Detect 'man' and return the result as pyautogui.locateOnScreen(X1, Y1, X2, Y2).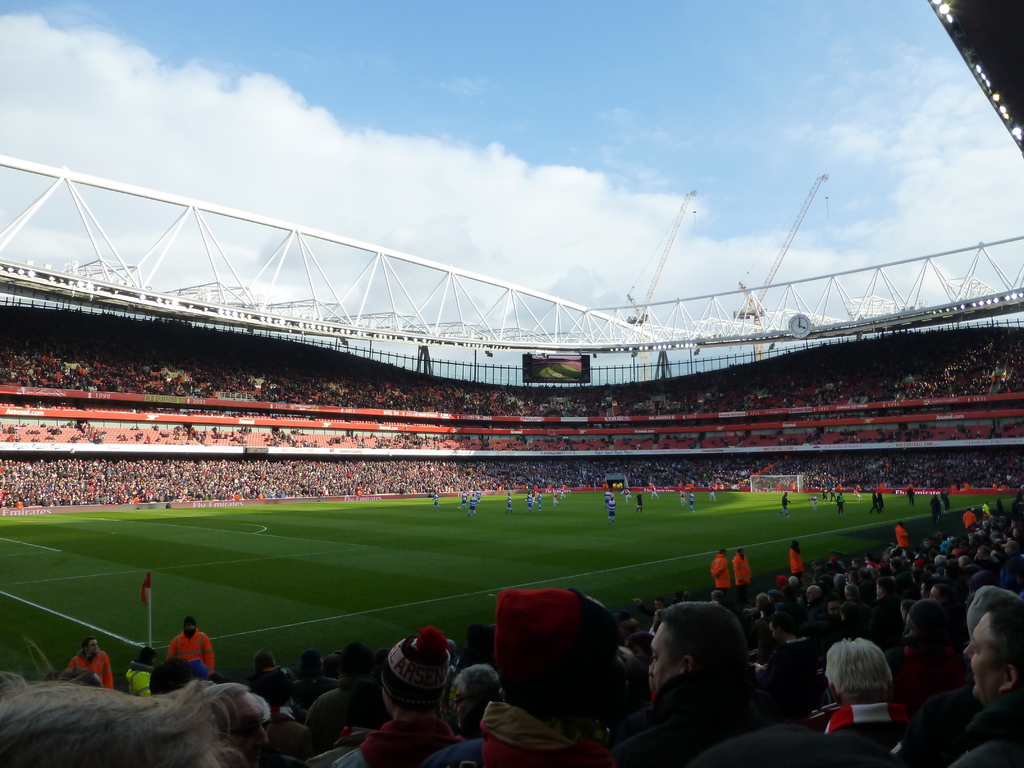
pyautogui.locateOnScreen(454, 490, 468, 508).
